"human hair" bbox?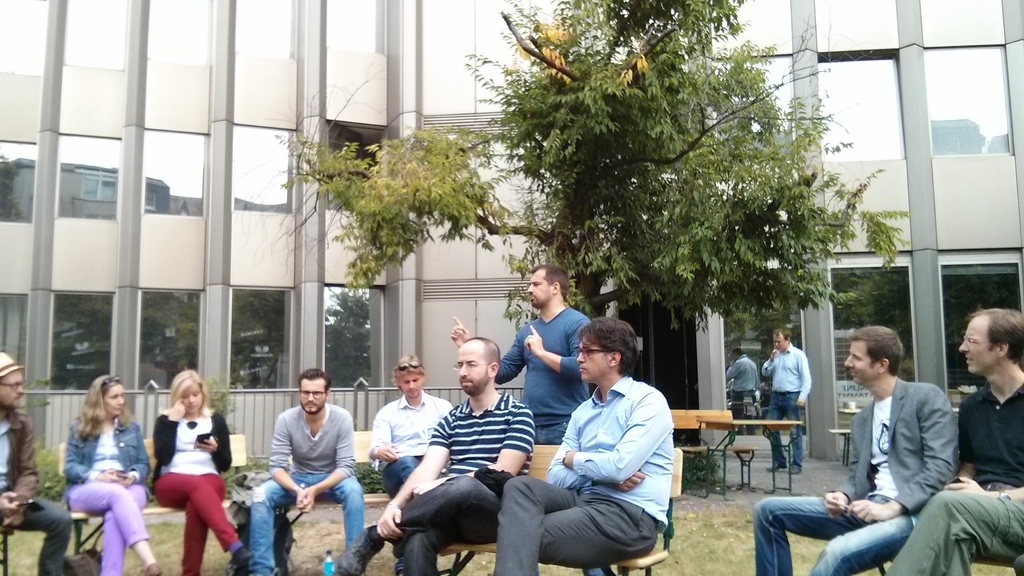
crop(775, 328, 791, 337)
